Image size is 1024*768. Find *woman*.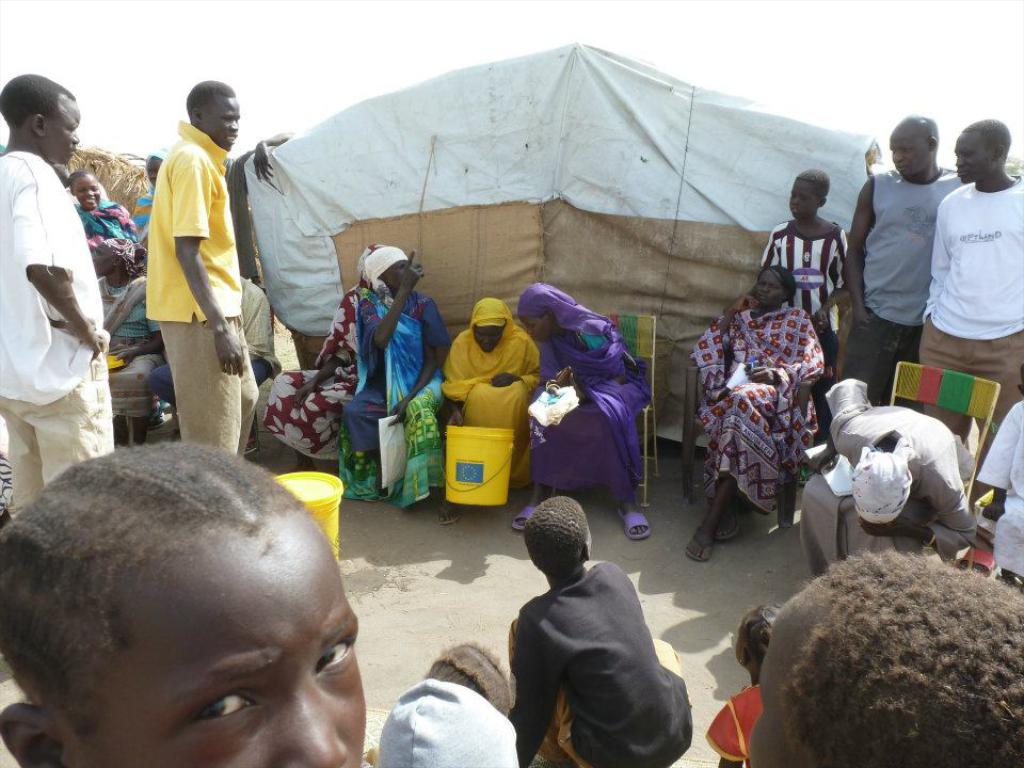
bbox=[87, 237, 167, 439].
